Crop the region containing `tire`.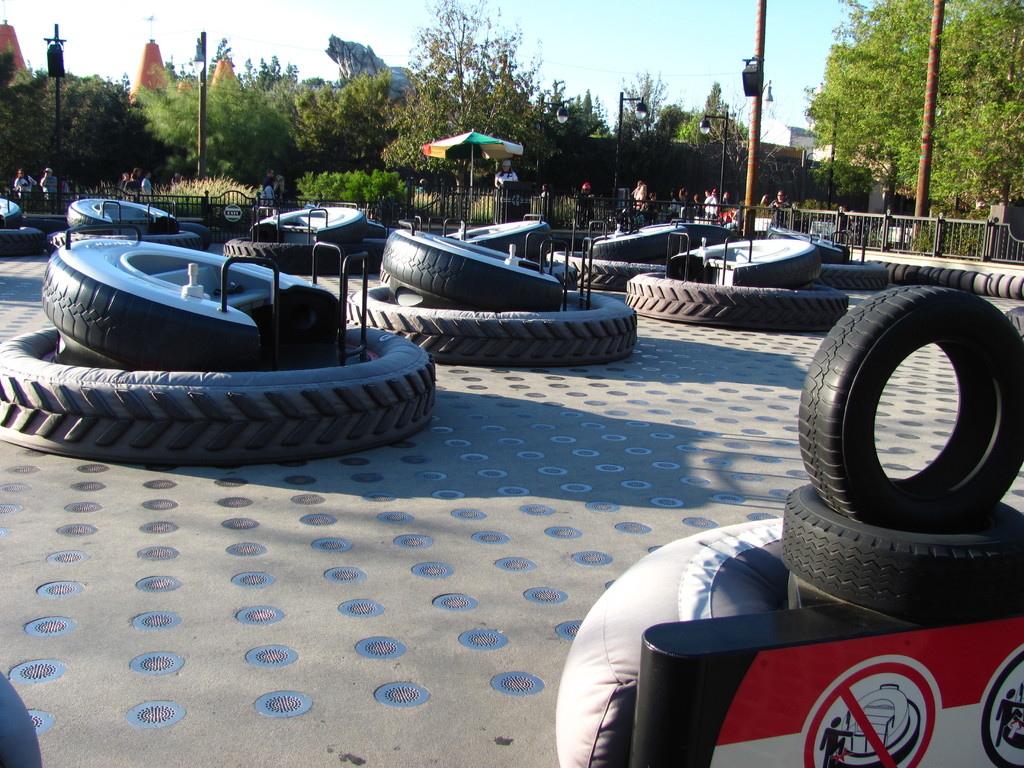
Crop region: {"left": 0, "top": 326, "right": 435, "bottom": 467}.
